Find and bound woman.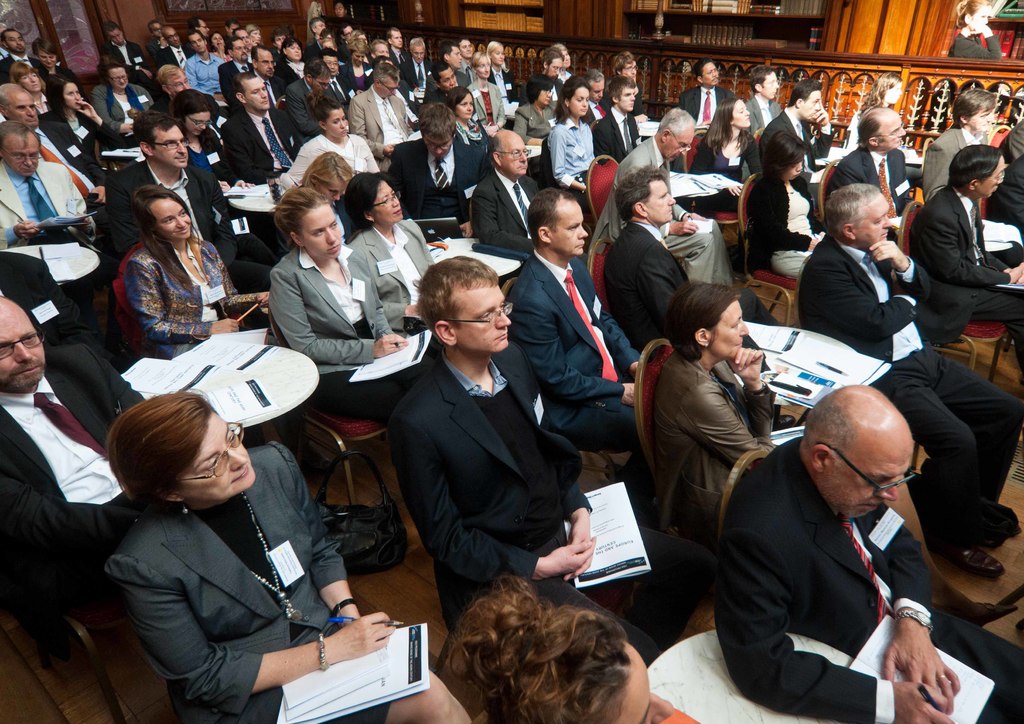
Bound: select_region(272, 35, 312, 92).
